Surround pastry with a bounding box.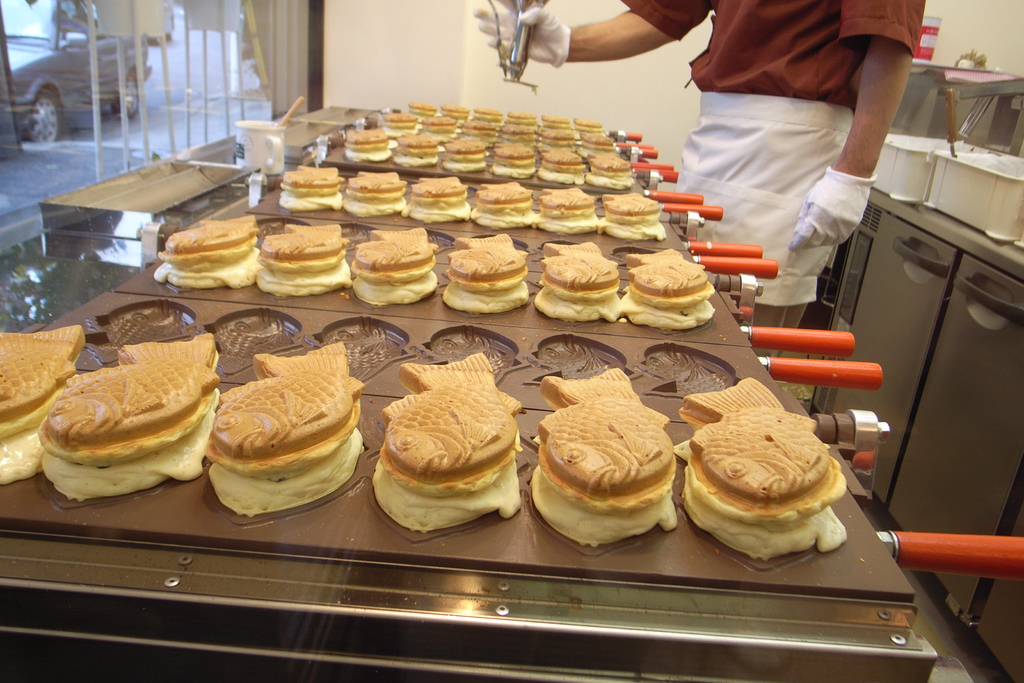
<box>536,126,575,146</box>.
